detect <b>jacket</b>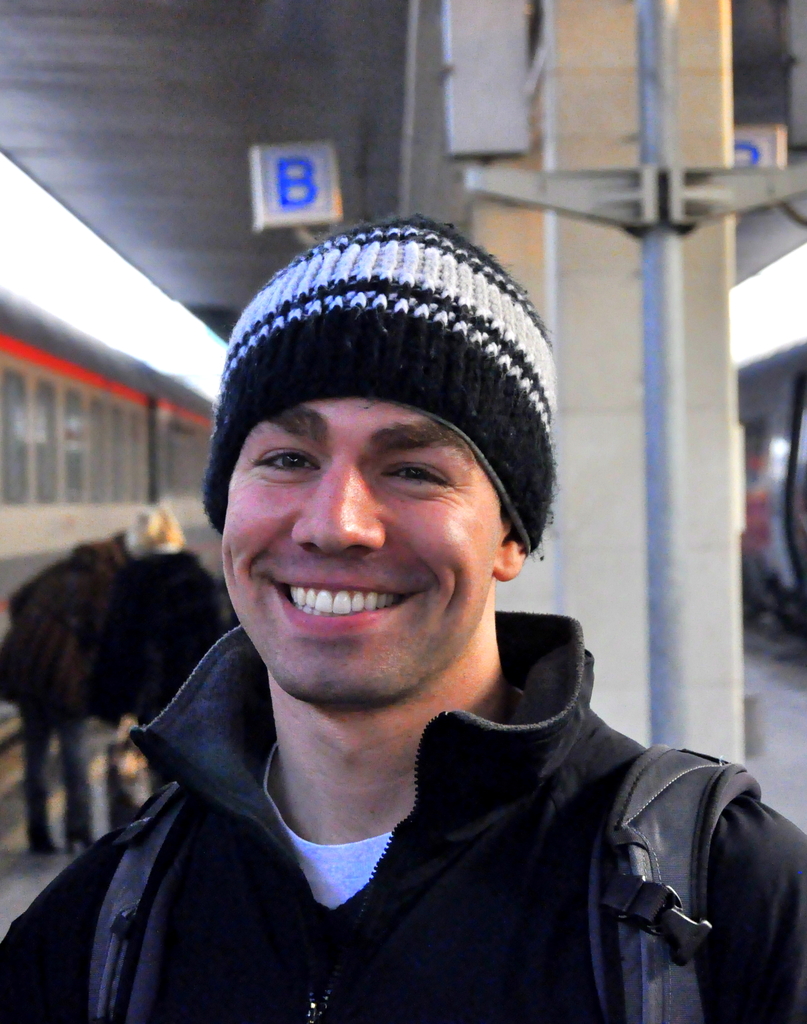
0:582:790:1023
